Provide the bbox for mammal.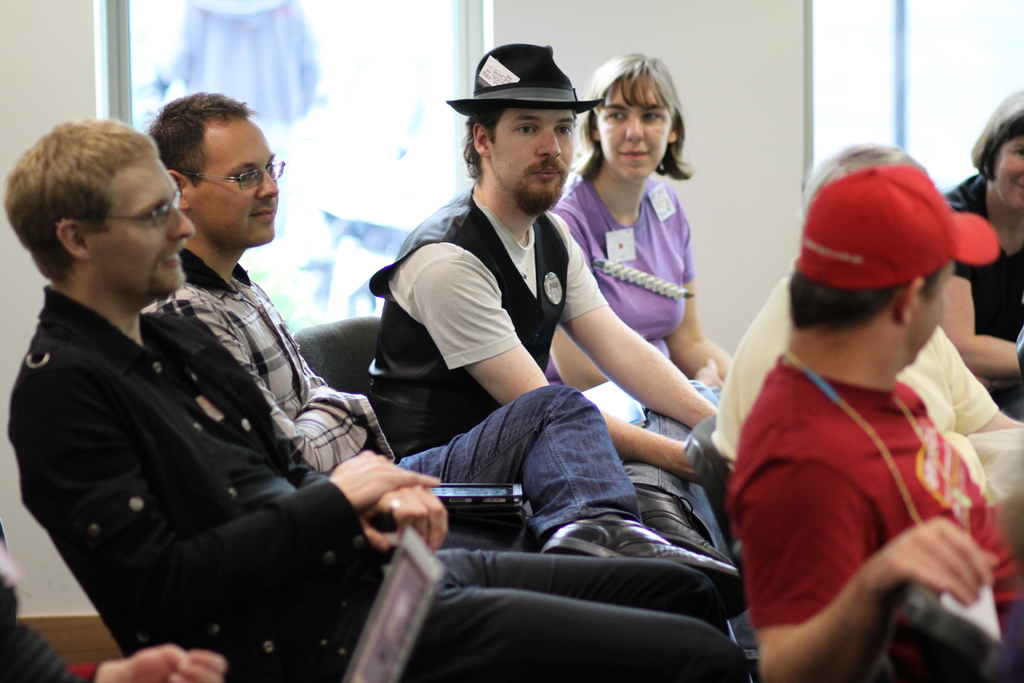
[left=946, top=83, right=1023, bottom=413].
